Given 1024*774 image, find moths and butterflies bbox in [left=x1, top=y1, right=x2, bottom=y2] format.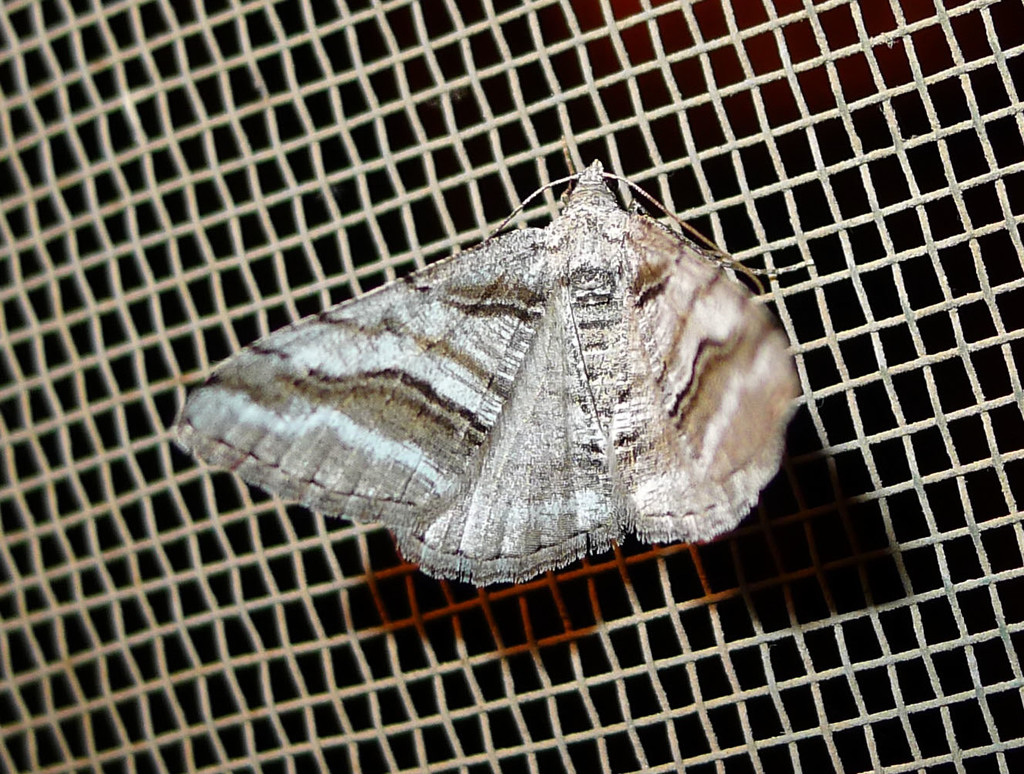
[left=170, top=131, right=804, bottom=584].
